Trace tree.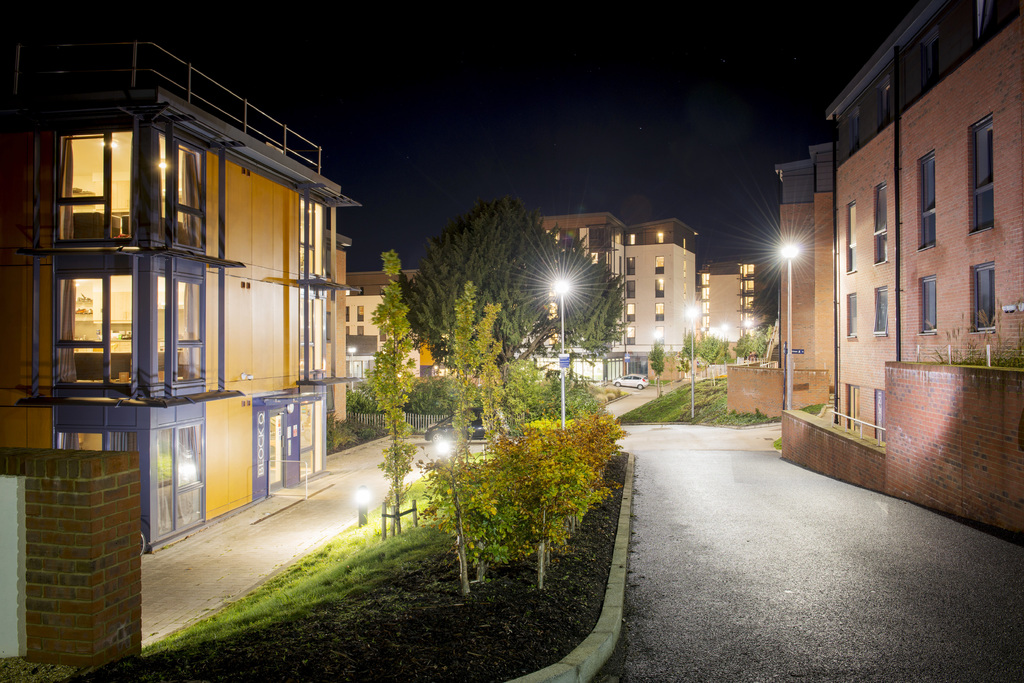
Traced to 436/272/524/608.
